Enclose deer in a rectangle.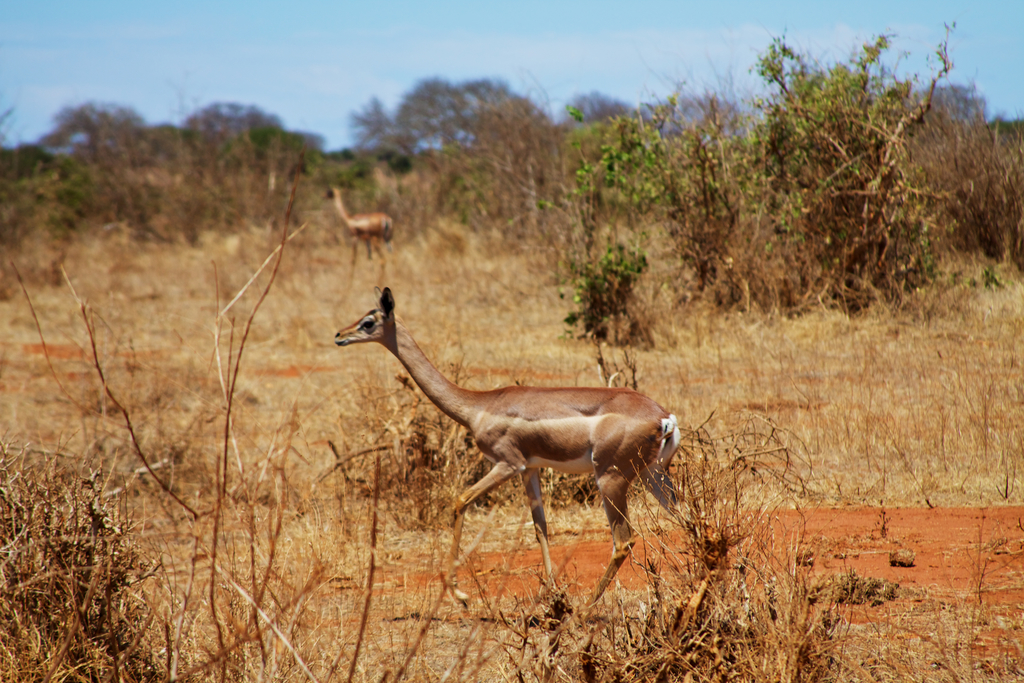
[x1=332, y1=288, x2=706, y2=621].
